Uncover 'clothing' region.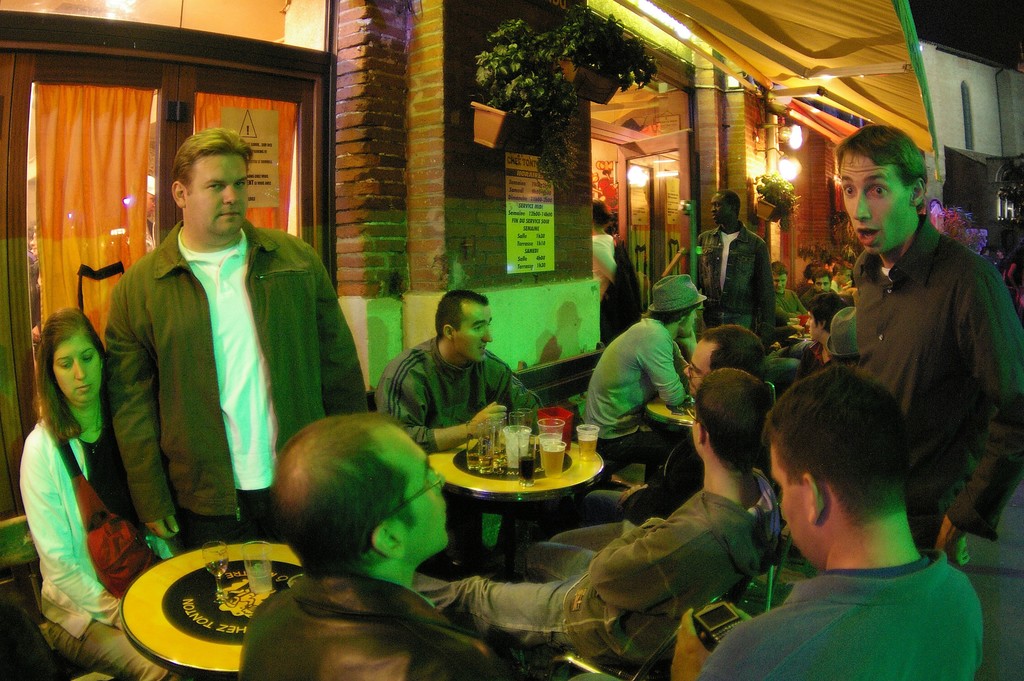
Uncovered: {"x1": 20, "y1": 404, "x2": 206, "y2": 680}.
